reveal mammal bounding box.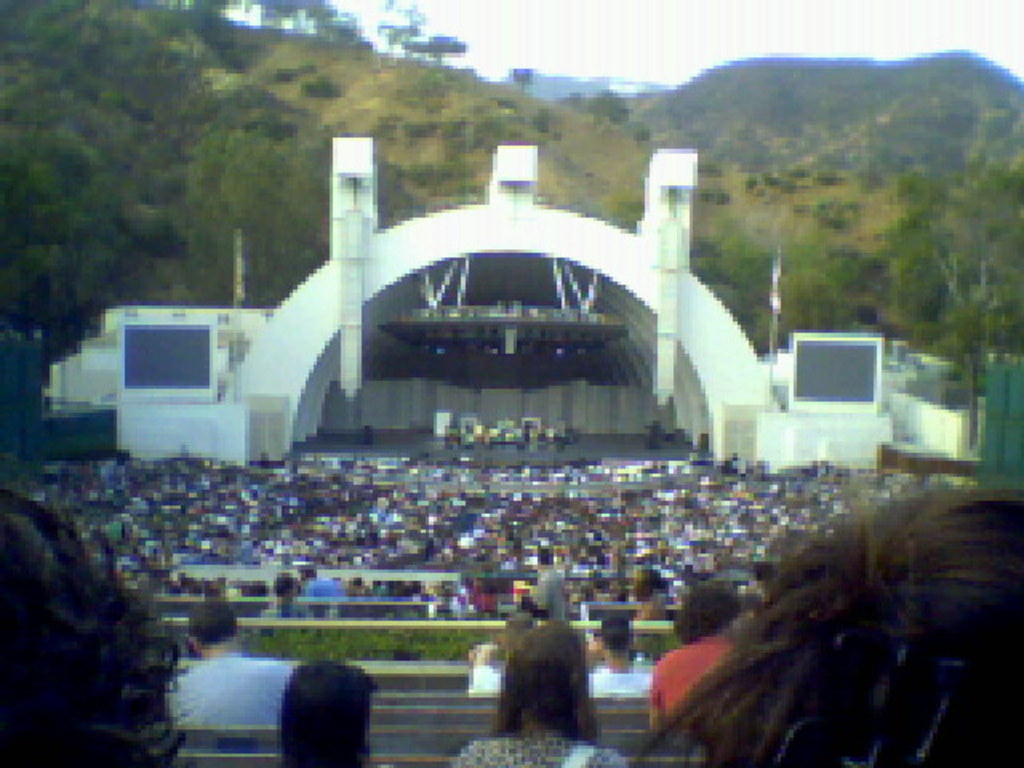
Revealed: rect(582, 608, 669, 704).
